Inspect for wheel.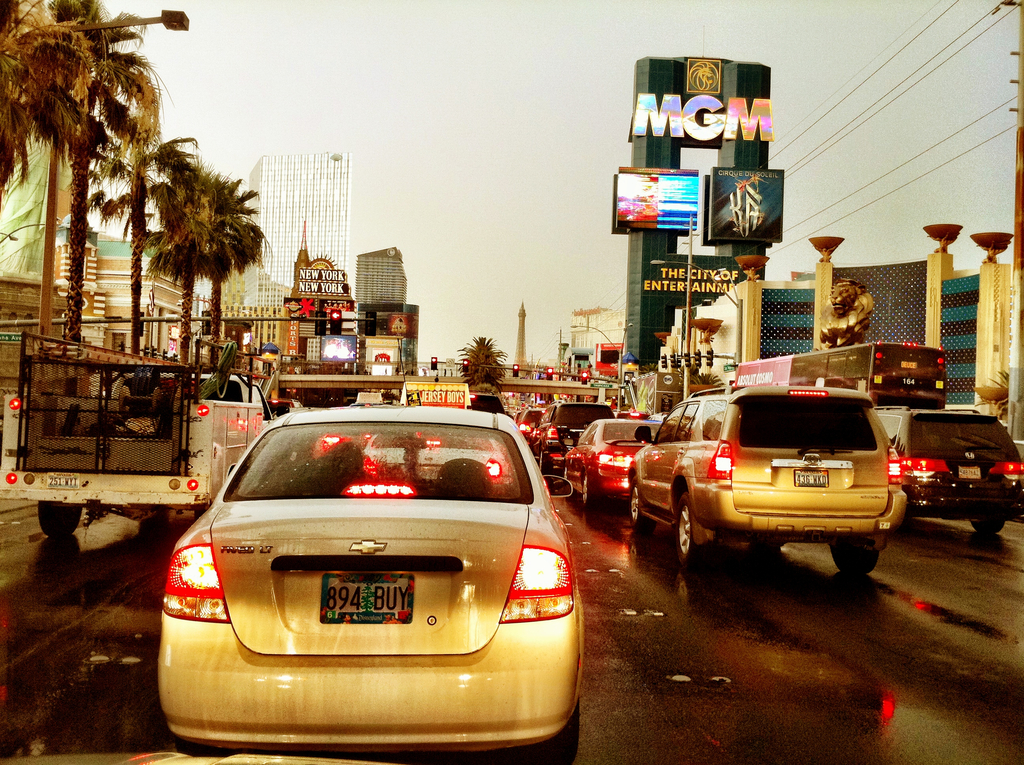
Inspection: x1=536 y1=451 x2=549 y2=478.
